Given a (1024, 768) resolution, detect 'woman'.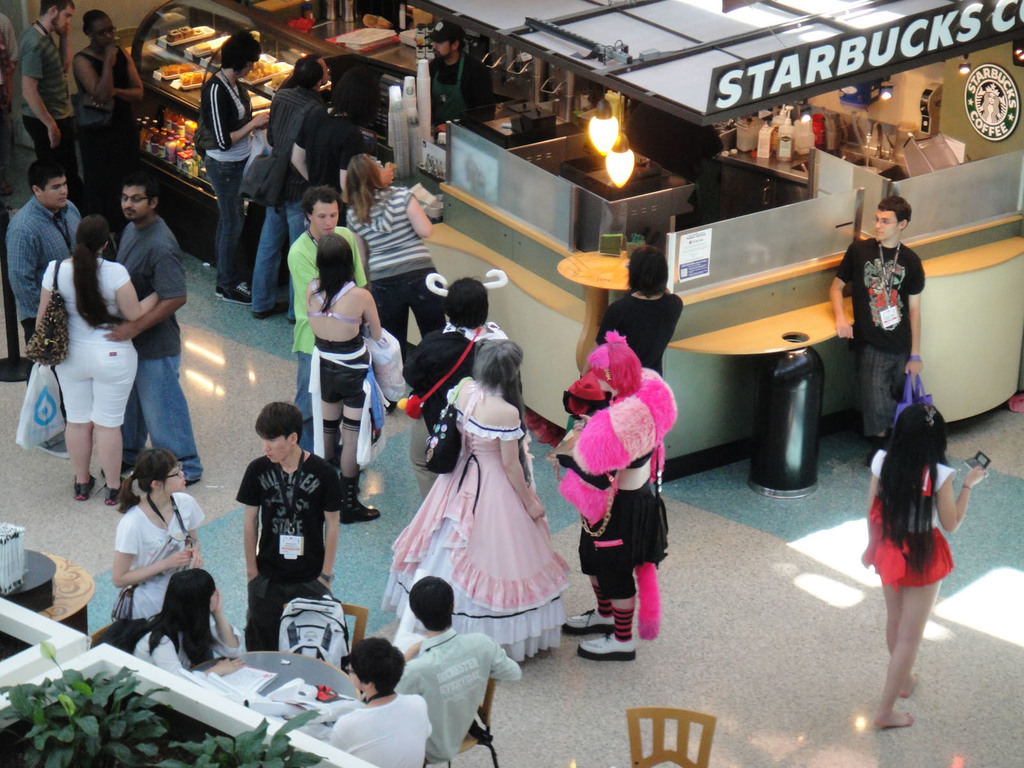
locate(385, 338, 575, 666).
